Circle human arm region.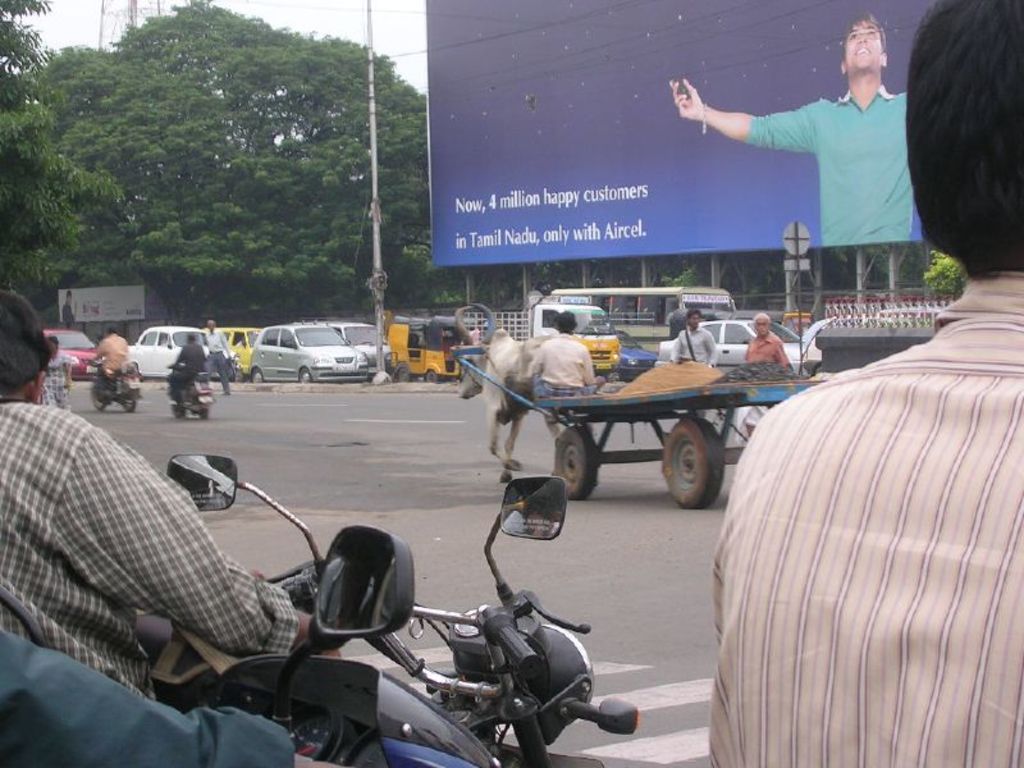
Region: rect(41, 410, 344, 657).
